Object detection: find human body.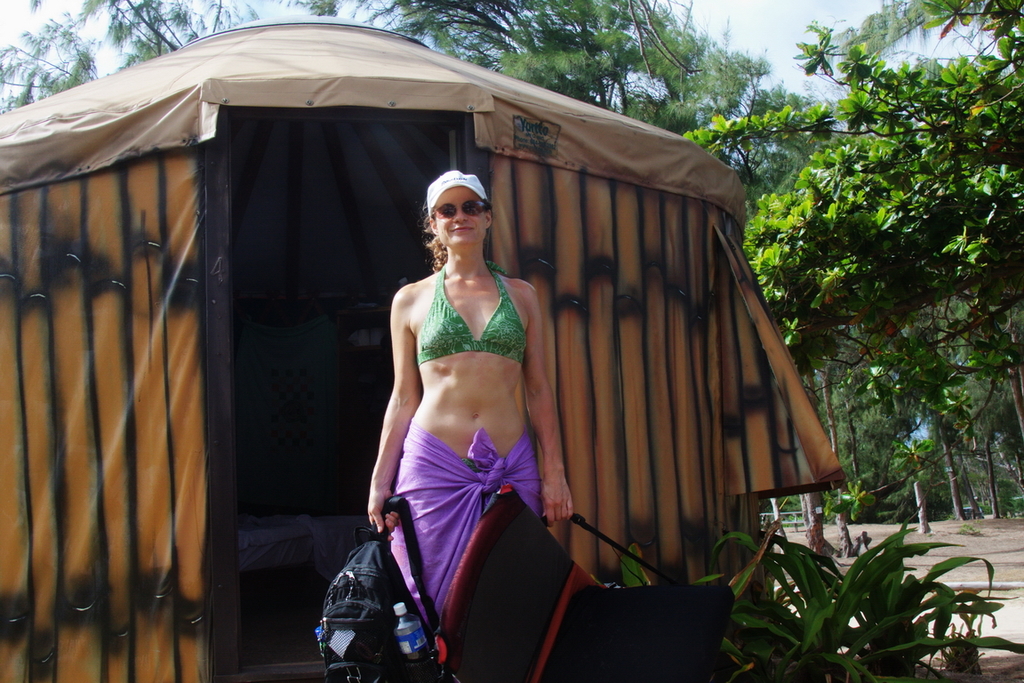
361/150/557/653.
